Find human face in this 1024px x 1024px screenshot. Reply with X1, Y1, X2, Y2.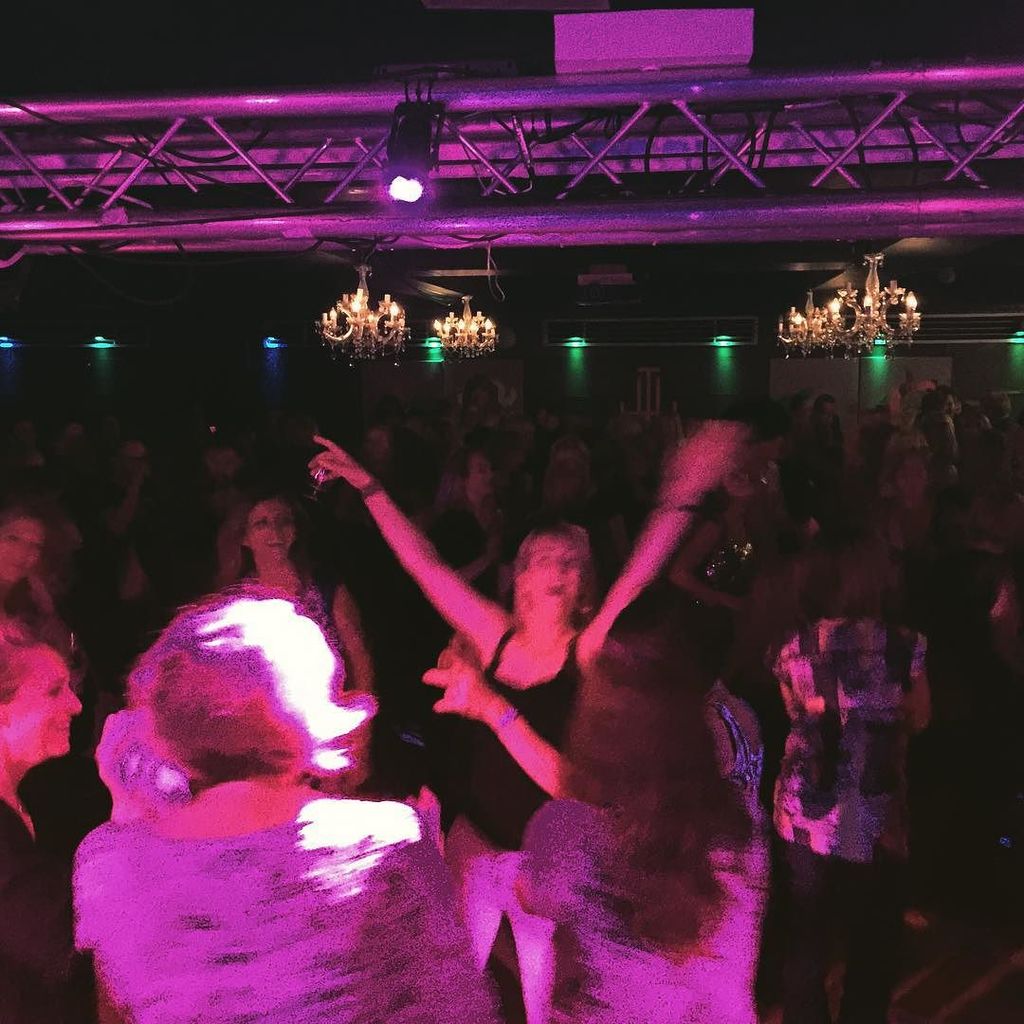
537, 537, 586, 627.
